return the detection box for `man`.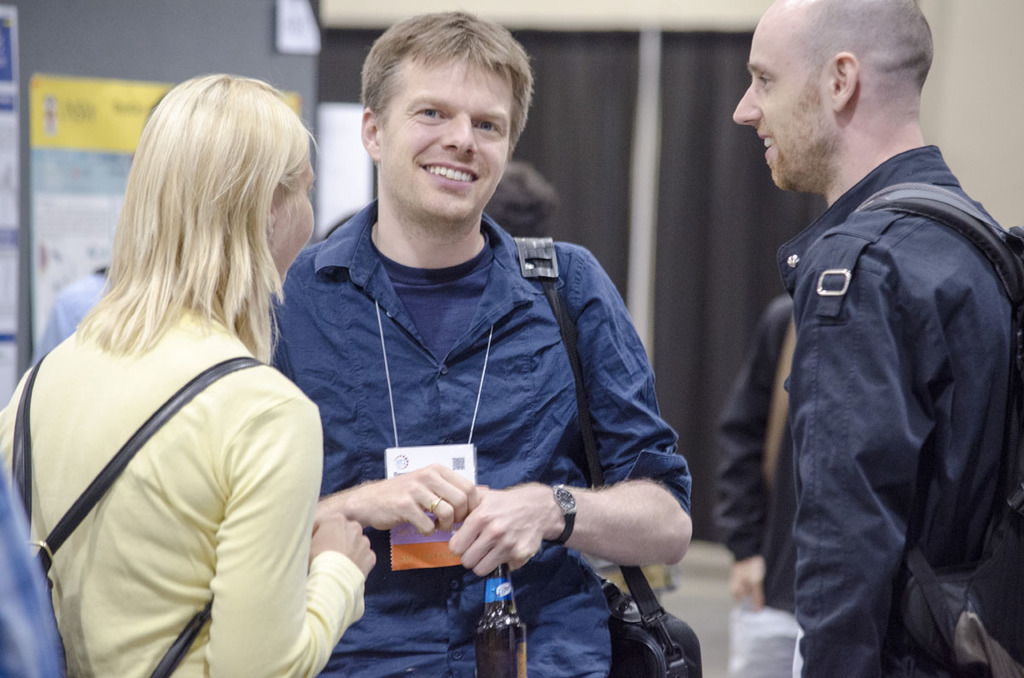
<bbox>730, 0, 1021, 677</bbox>.
